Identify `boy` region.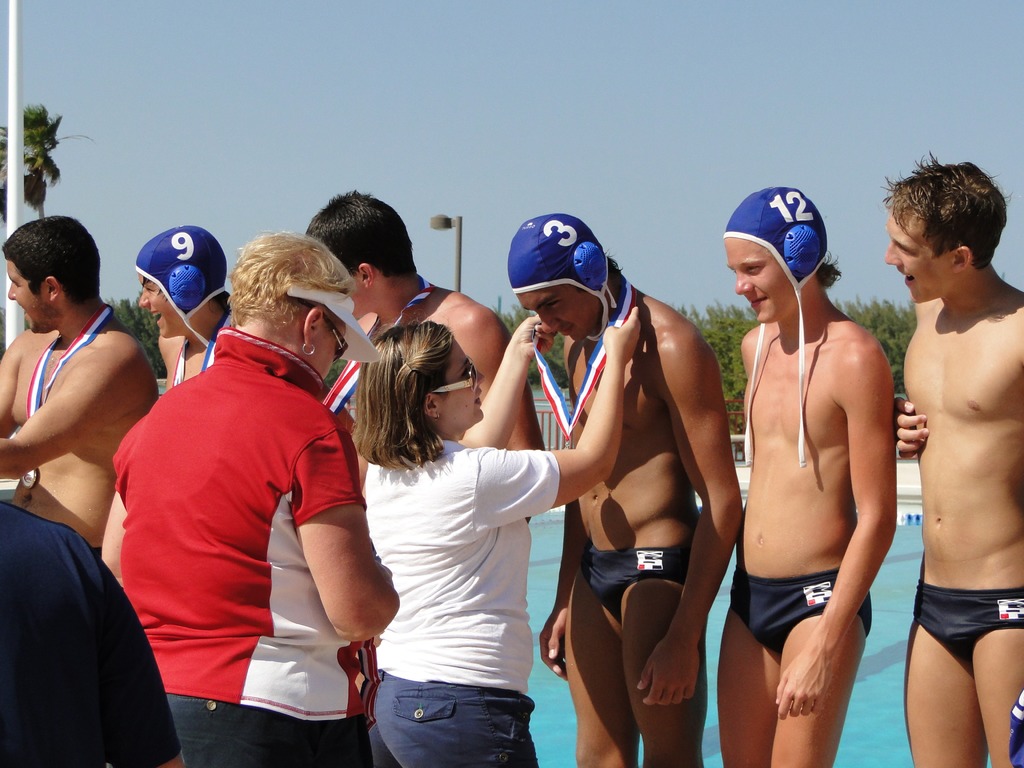
Region: bbox=[510, 212, 748, 767].
